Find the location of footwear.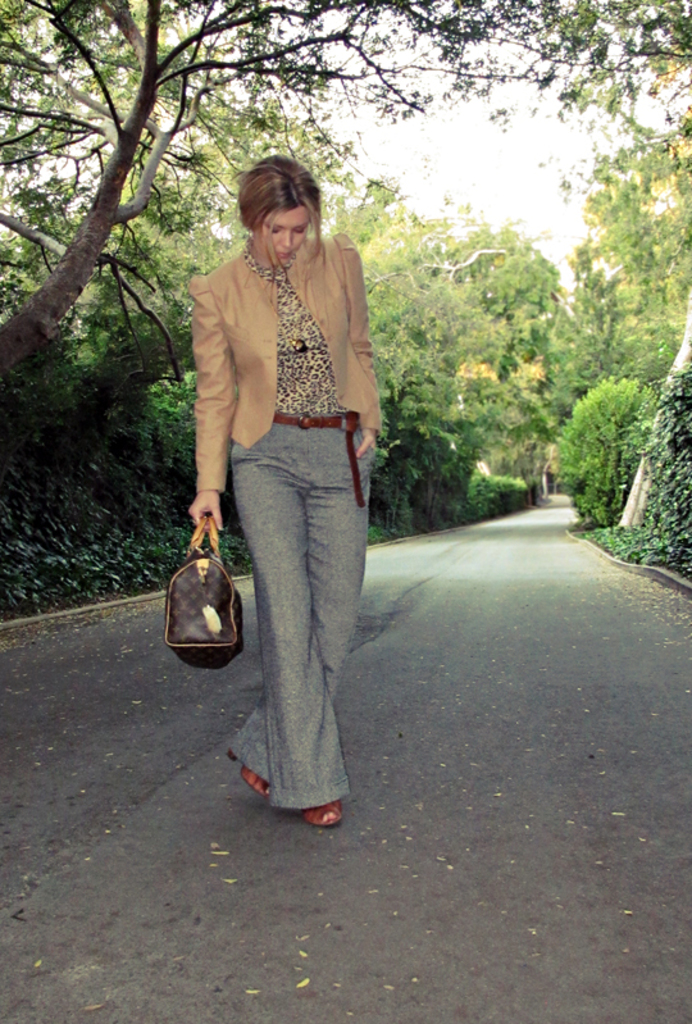
Location: (left=228, top=750, right=264, bottom=793).
